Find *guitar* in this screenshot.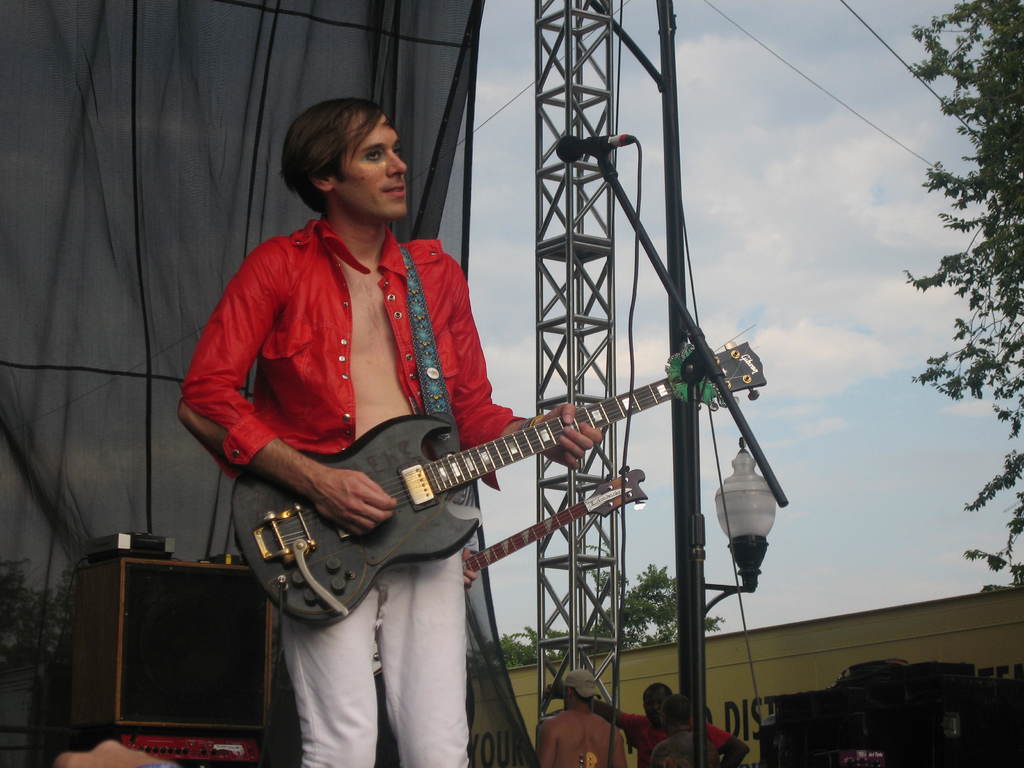
The bounding box for *guitar* is detection(226, 336, 772, 624).
